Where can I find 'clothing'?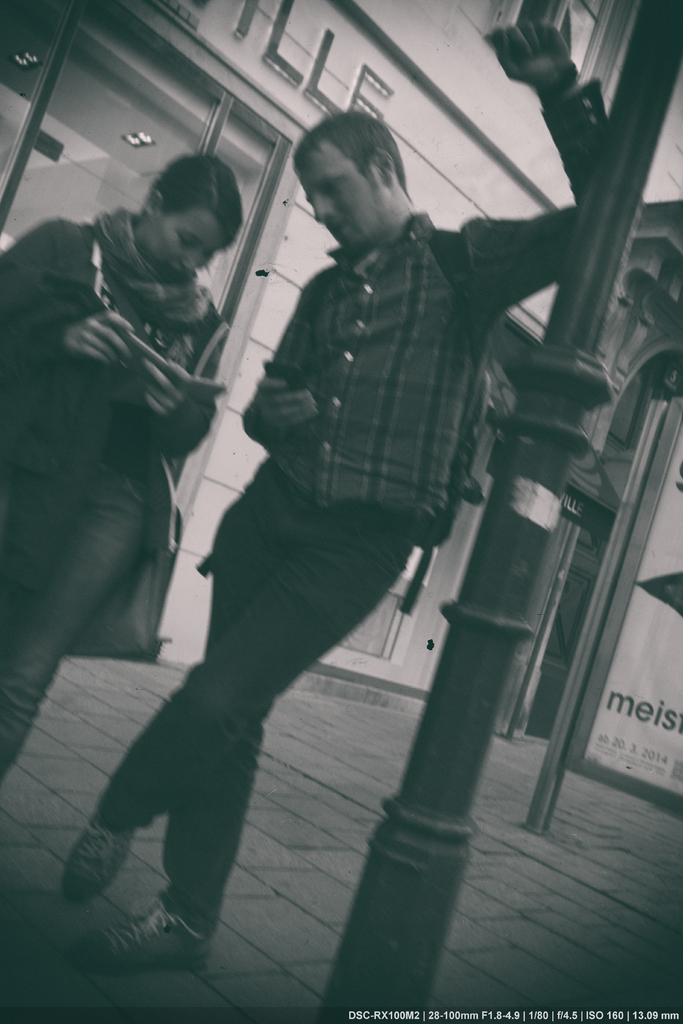
You can find it at (x1=77, y1=67, x2=625, y2=928).
